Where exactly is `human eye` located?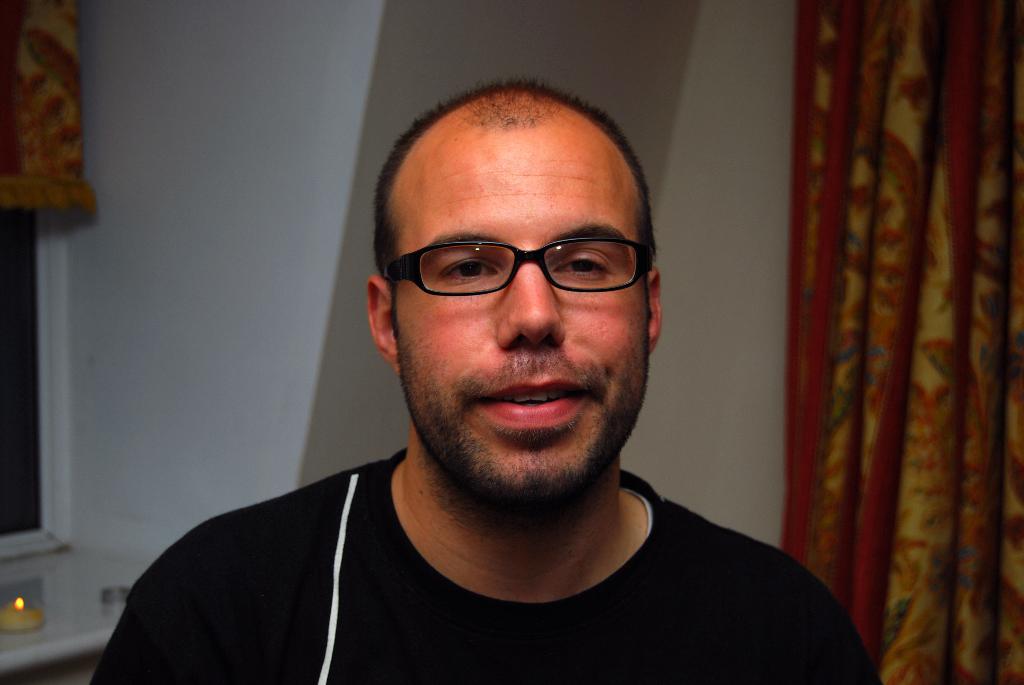
Its bounding box is 552, 246, 624, 286.
